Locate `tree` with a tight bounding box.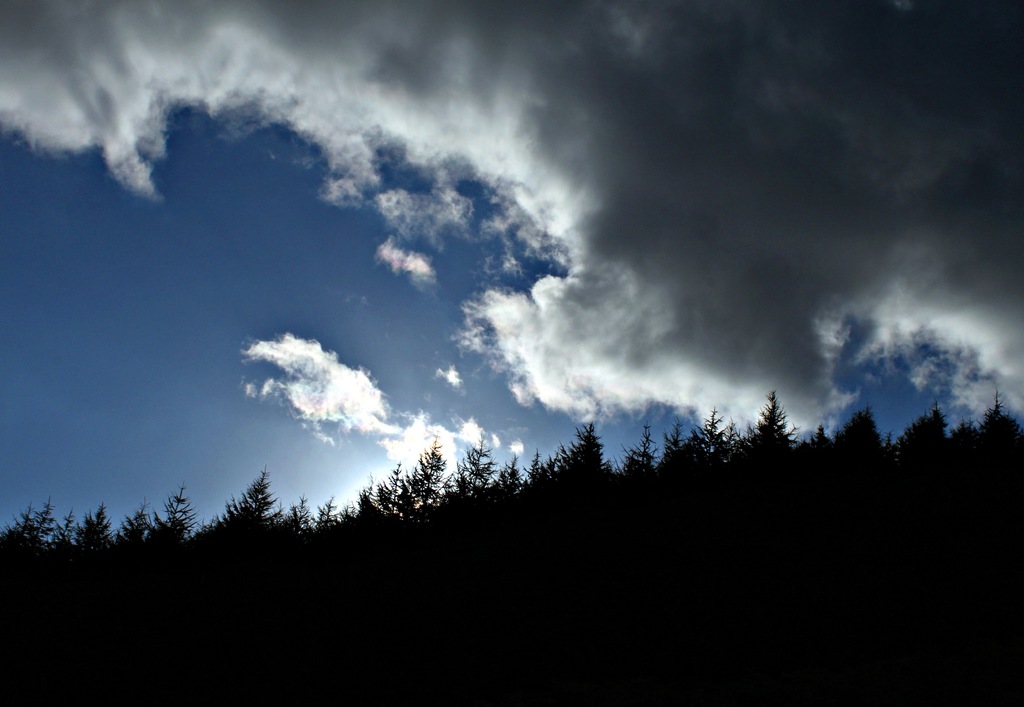
[369, 439, 437, 528].
